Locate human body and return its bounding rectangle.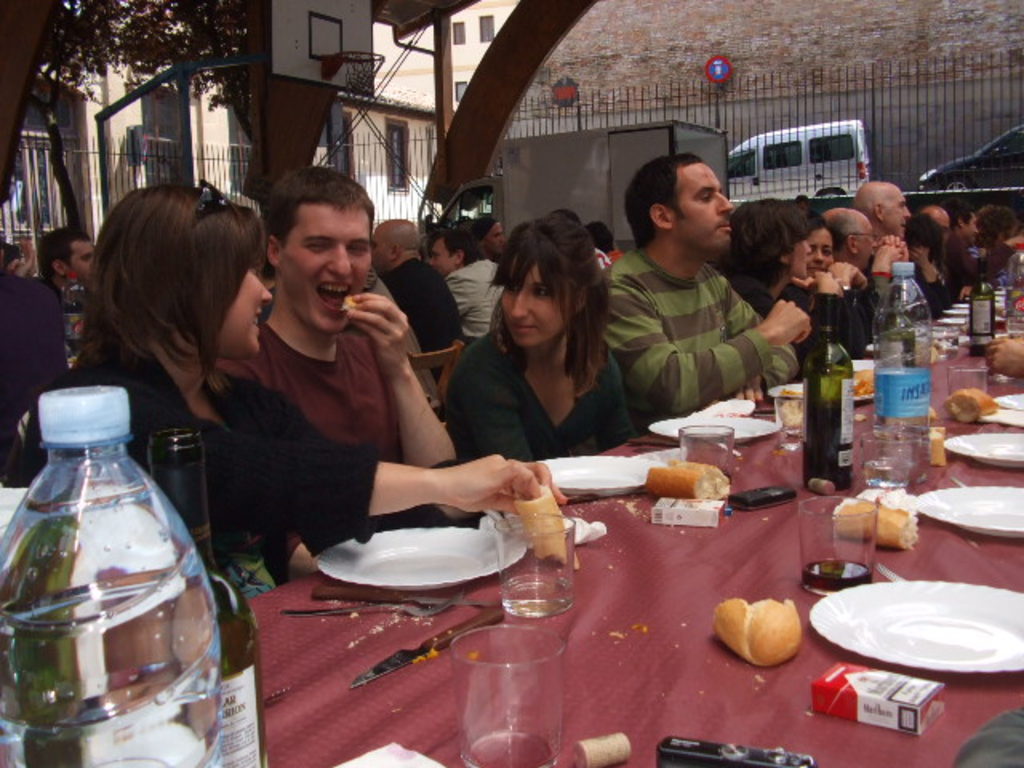
Rect(590, 144, 814, 450).
